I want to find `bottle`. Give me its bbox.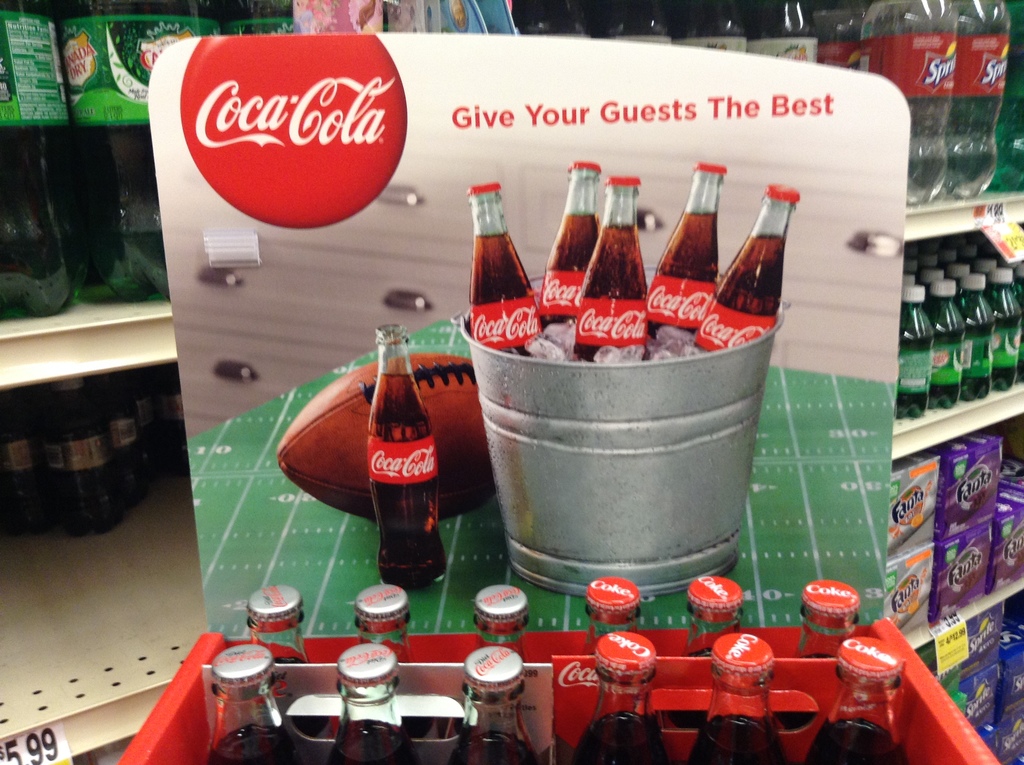
x1=858, y1=3, x2=957, y2=197.
